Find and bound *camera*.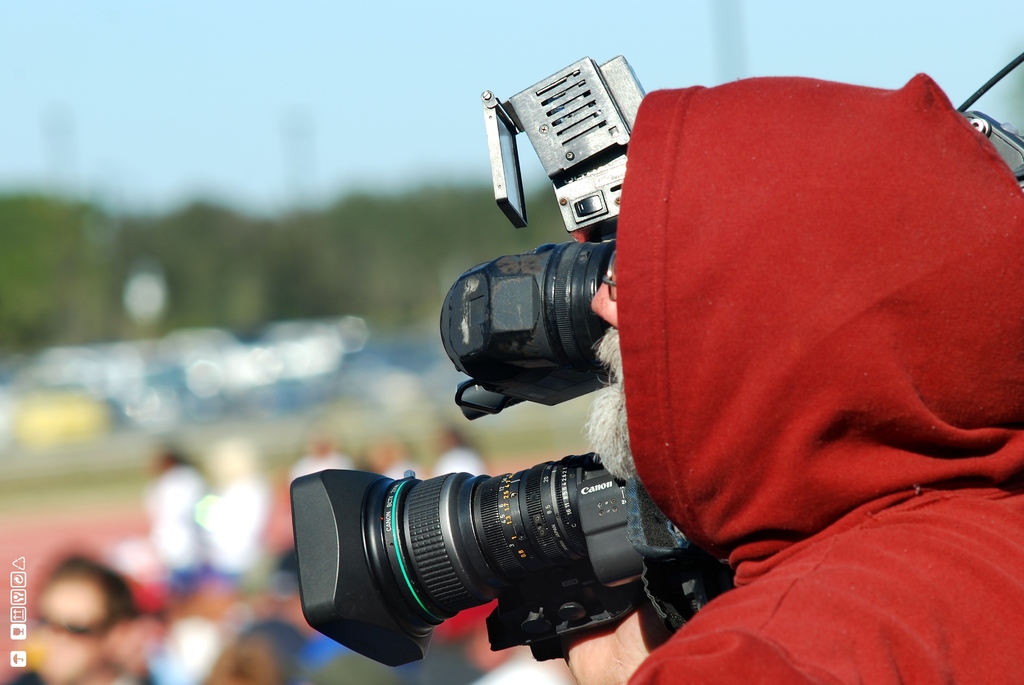
Bound: [x1=454, y1=52, x2=1023, y2=412].
